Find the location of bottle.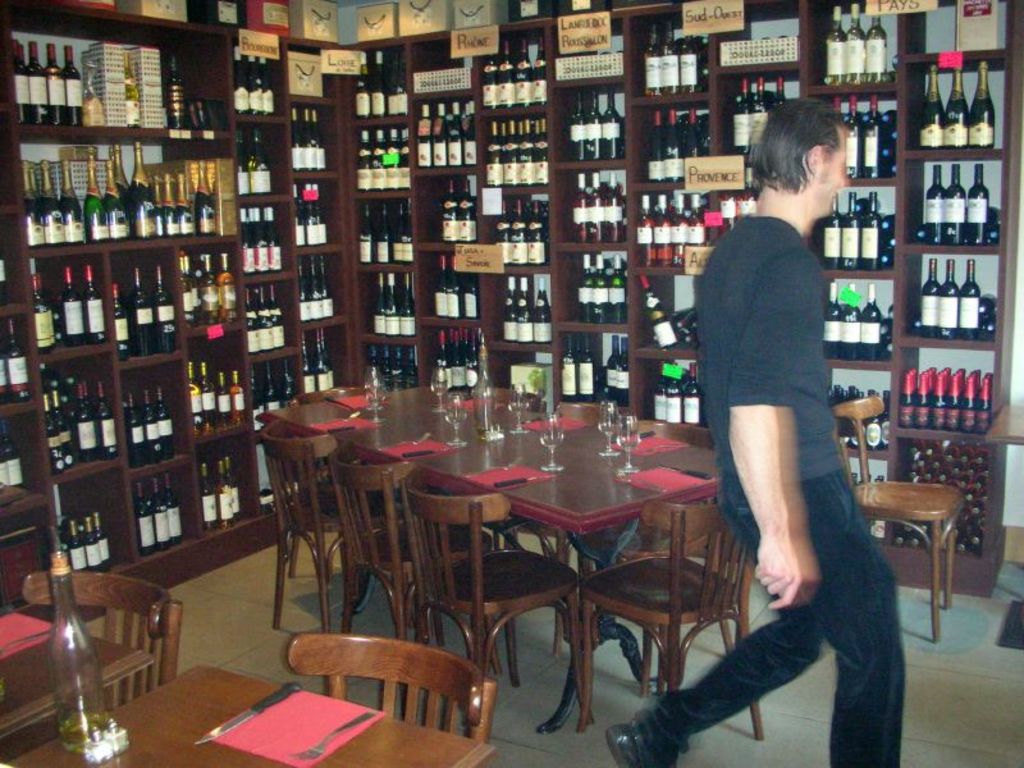
Location: 36 159 67 247.
